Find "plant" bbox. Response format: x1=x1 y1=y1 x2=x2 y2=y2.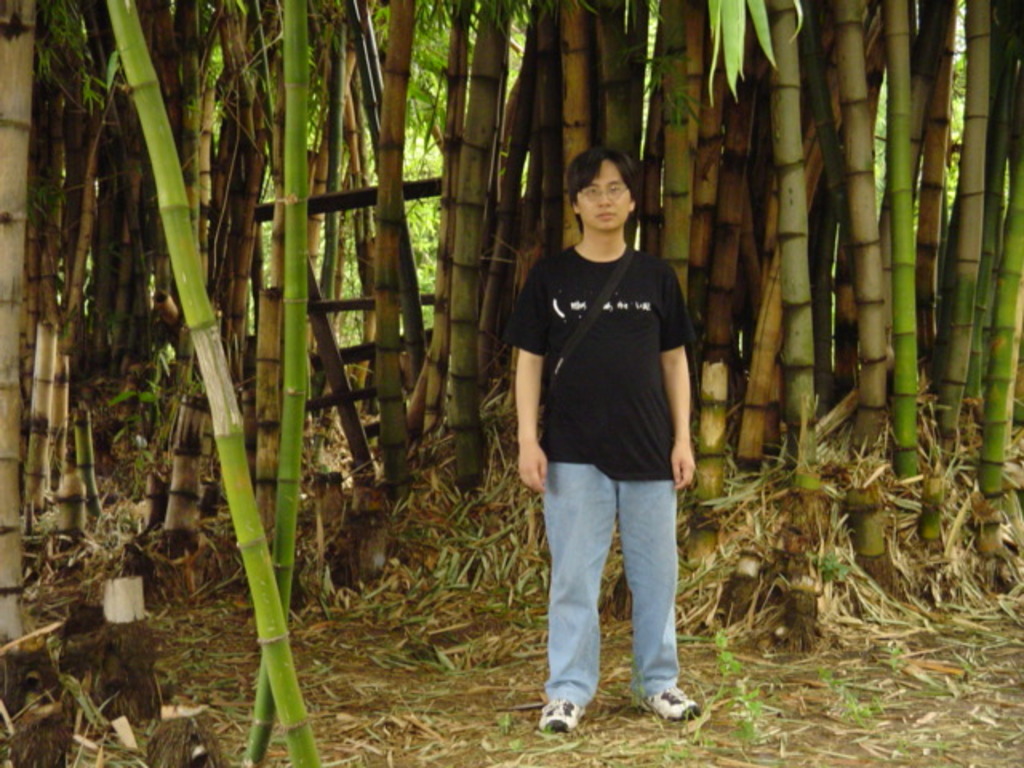
x1=386 y1=629 x2=467 y2=670.
